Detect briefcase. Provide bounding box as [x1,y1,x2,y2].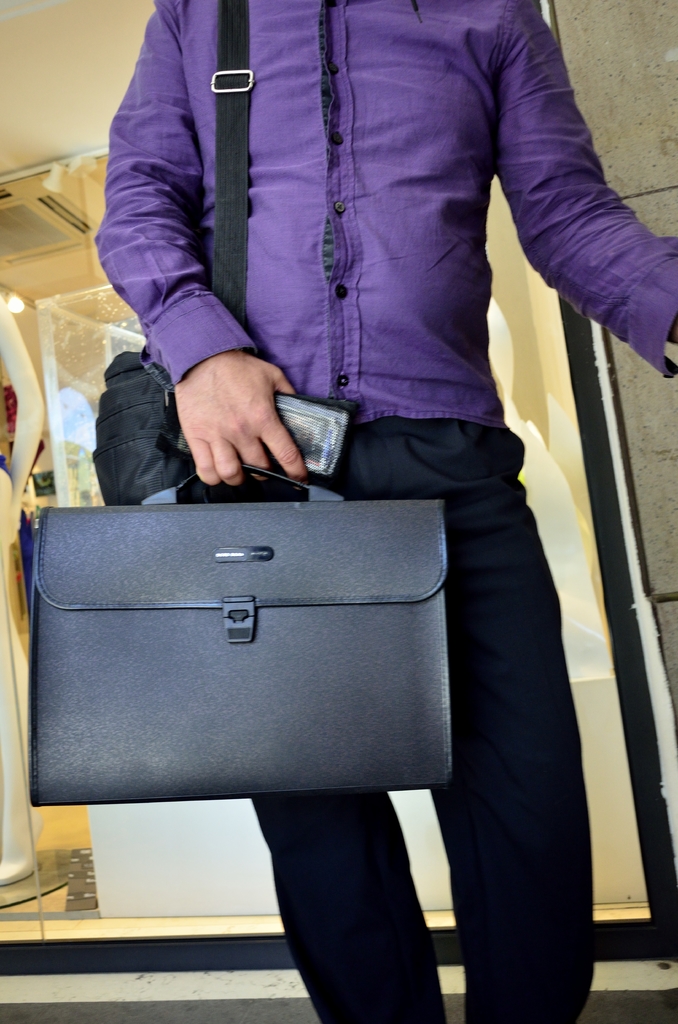
[0,446,487,804].
